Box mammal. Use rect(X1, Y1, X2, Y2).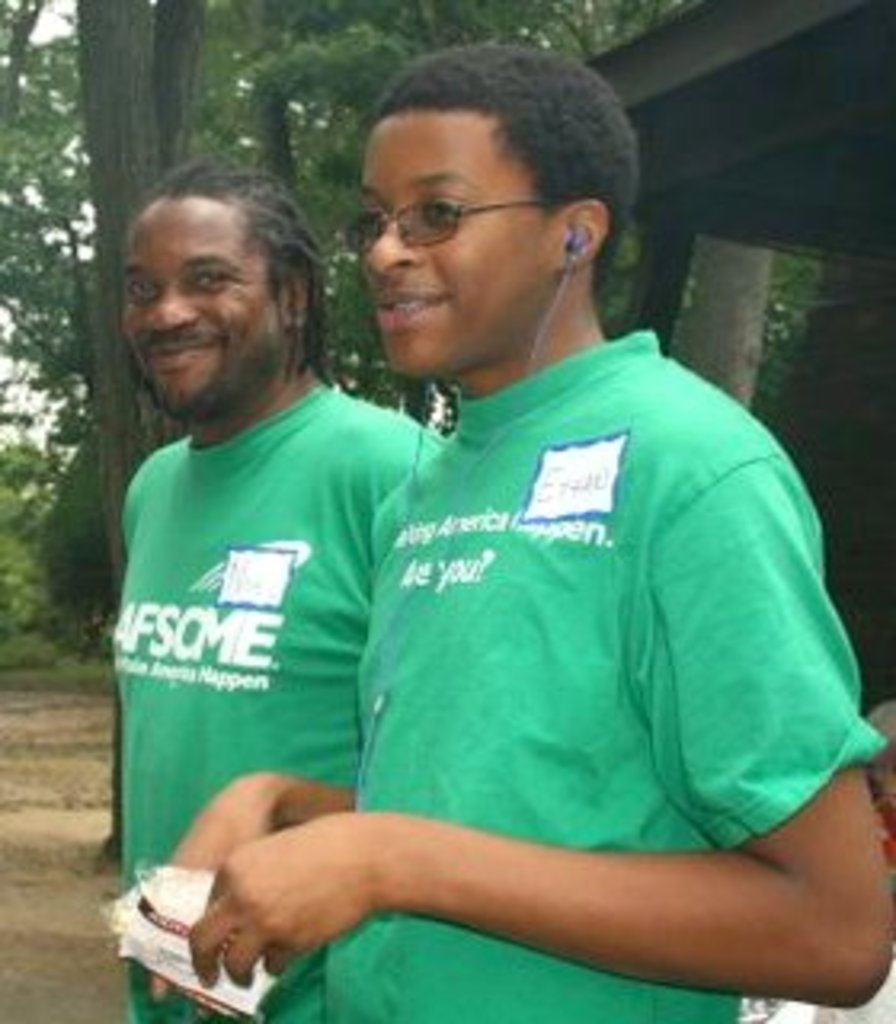
rect(250, 102, 848, 1023).
